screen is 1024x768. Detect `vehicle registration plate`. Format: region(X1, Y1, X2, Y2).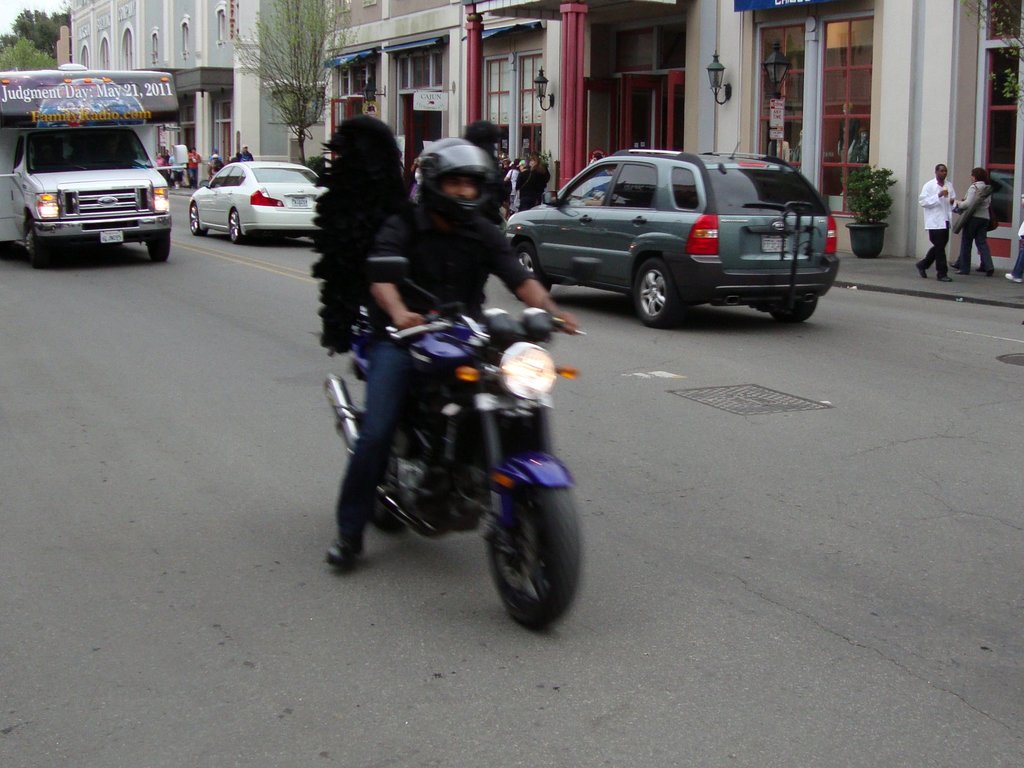
region(759, 233, 795, 256).
